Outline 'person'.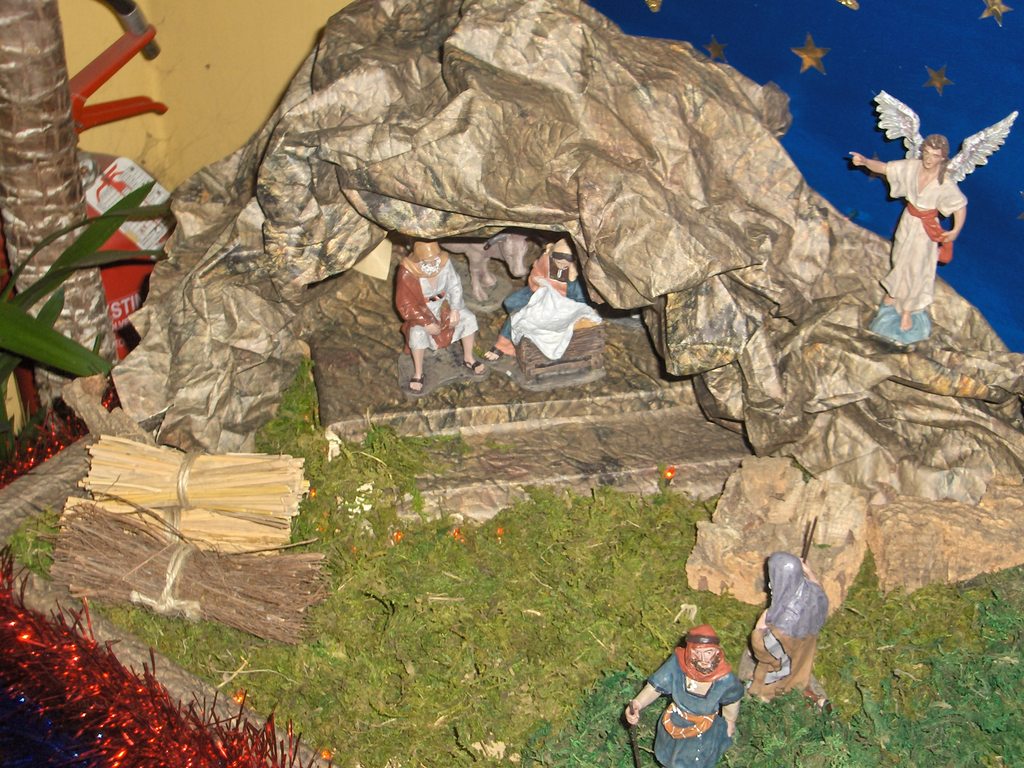
Outline: (left=395, top=243, right=485, bottom=397).
